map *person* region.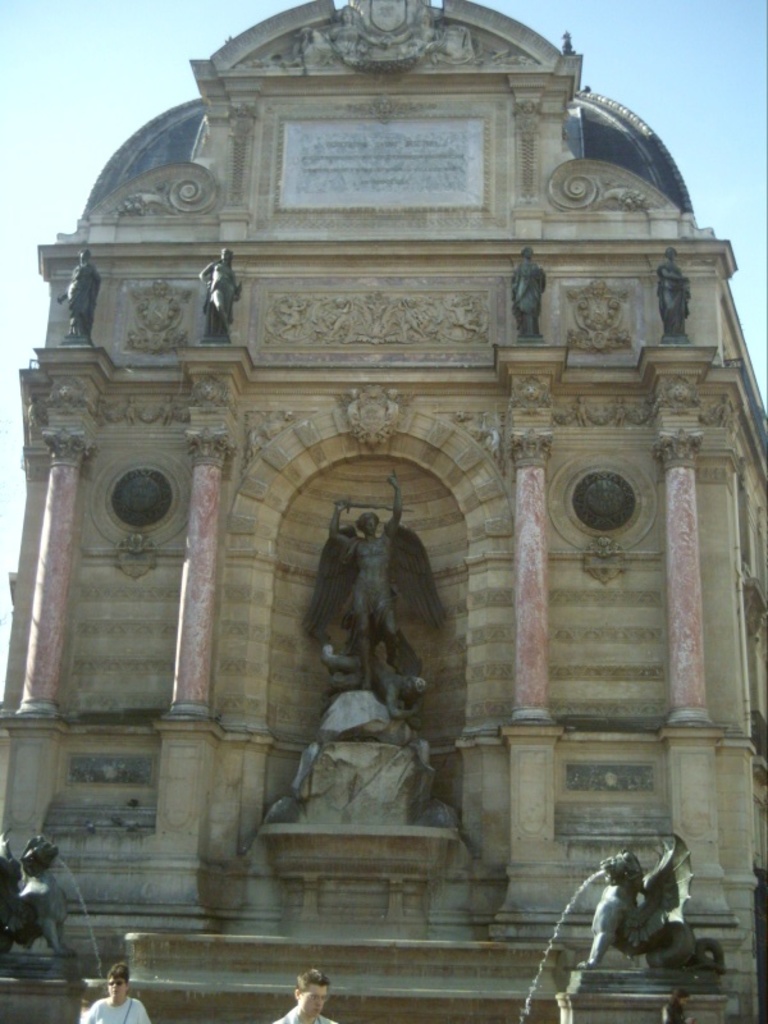
Mapped to Rect(193, 243, 242, 338).
